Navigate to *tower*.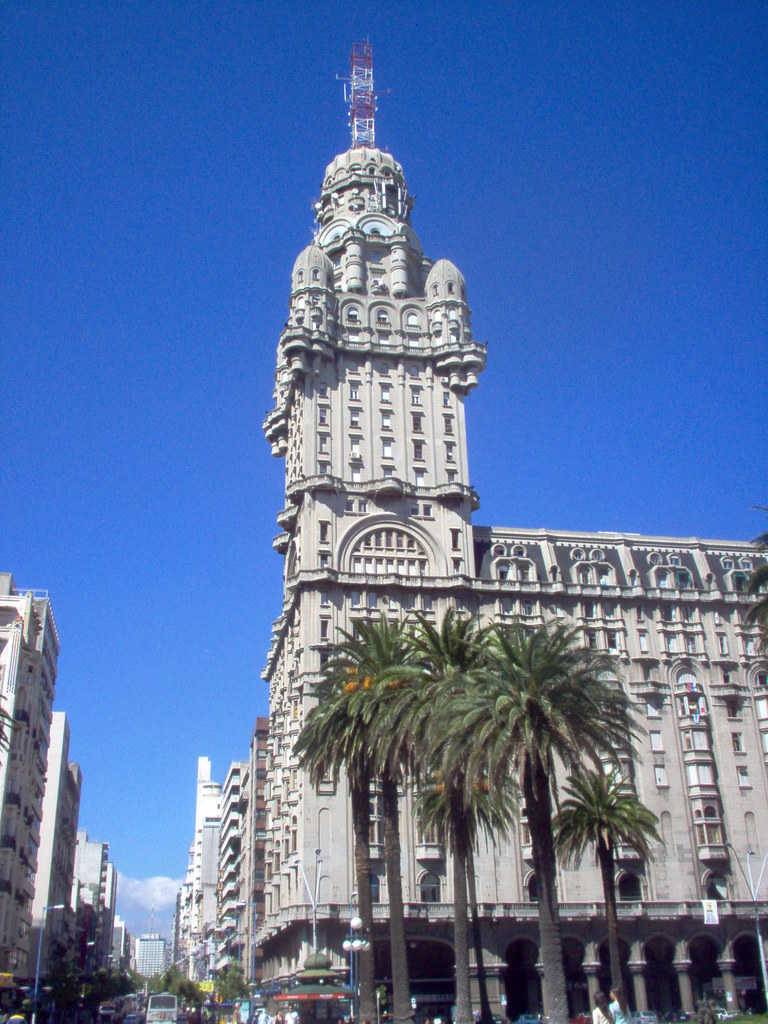
Navigation target: l=258, t=124, r=484, b=669.
